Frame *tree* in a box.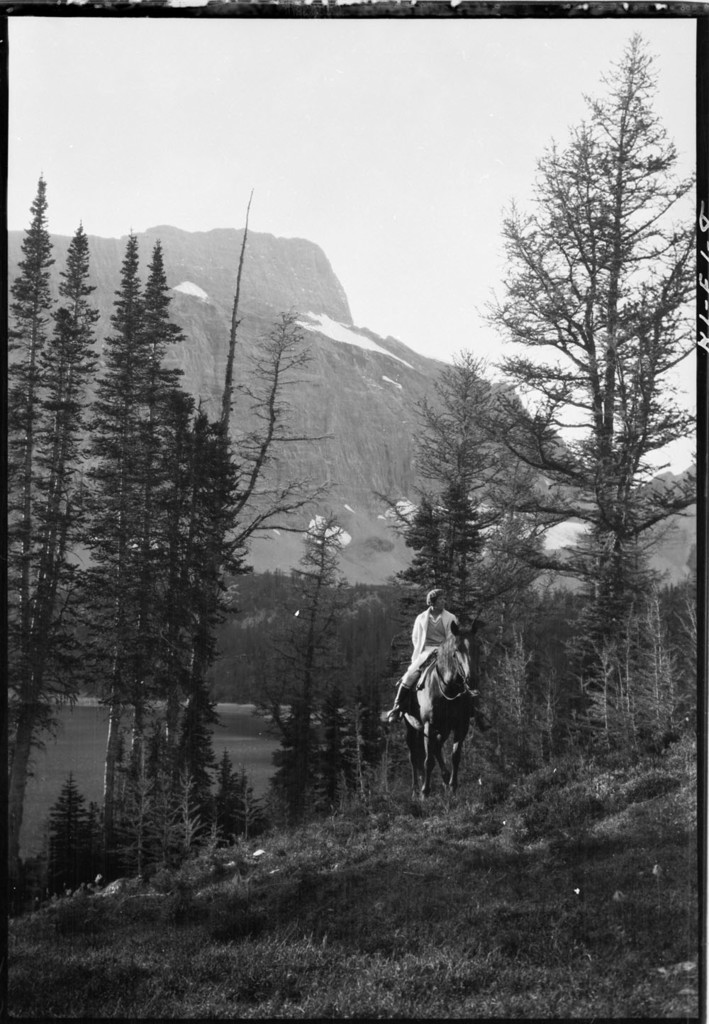
[152,196,322,866].
